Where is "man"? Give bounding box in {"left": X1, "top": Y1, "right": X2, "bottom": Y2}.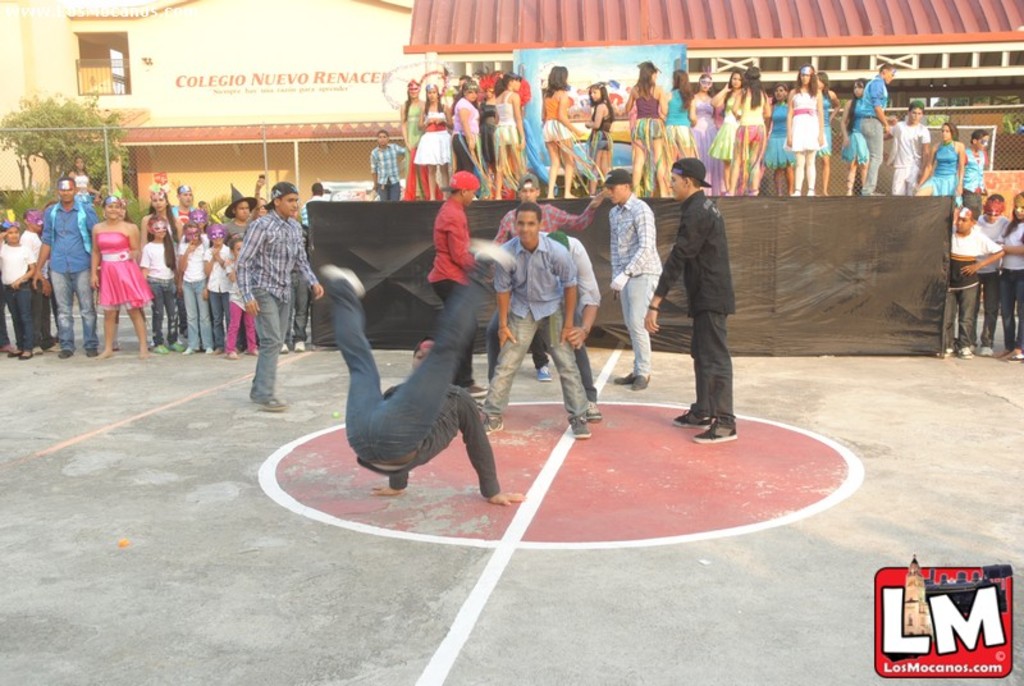
{"left": 966, "top": 195, "right": 1007, "bottom": 356}.
